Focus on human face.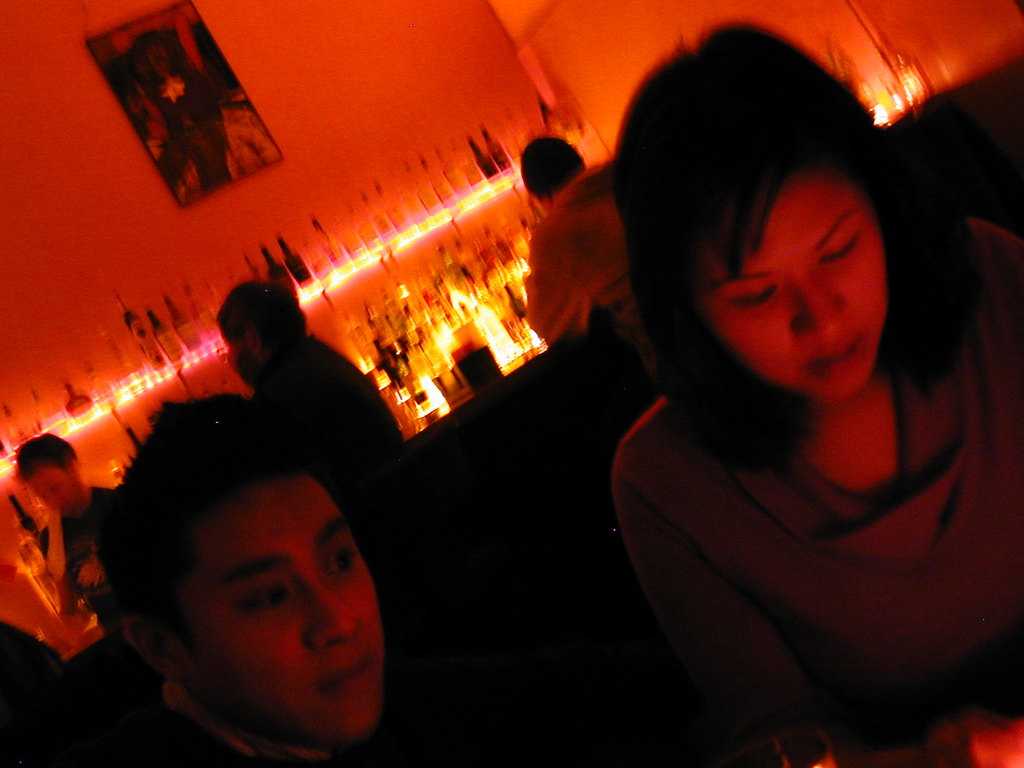
Focused at 705/159/890/403.
